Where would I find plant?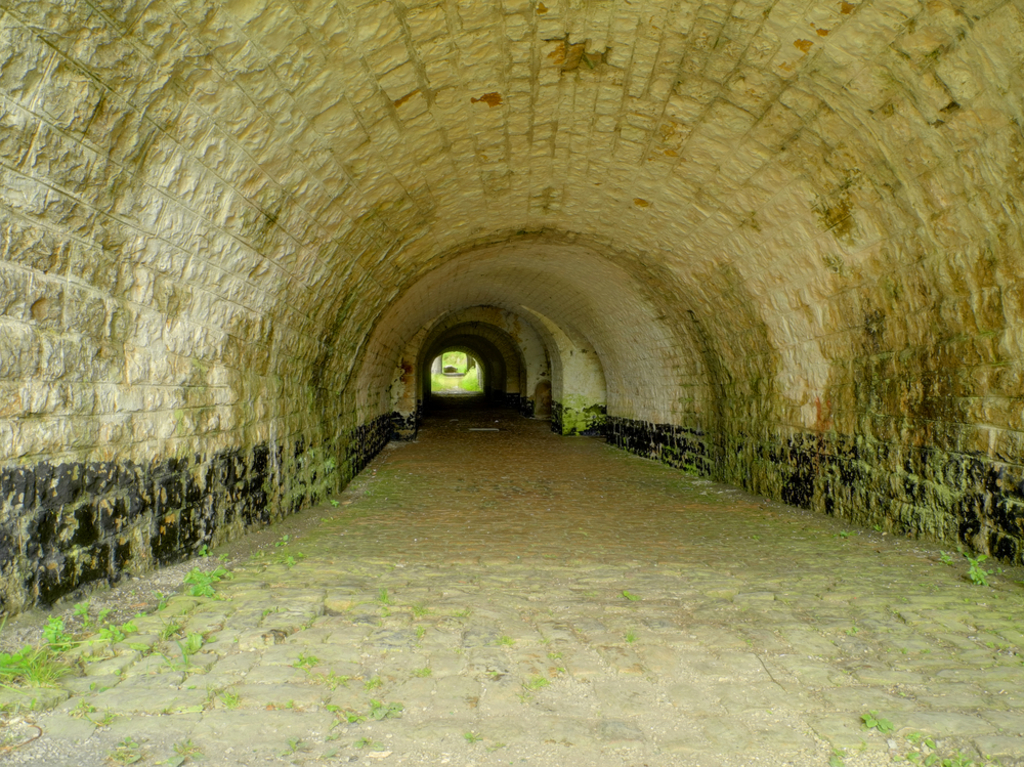
At 327 687 400 760.
